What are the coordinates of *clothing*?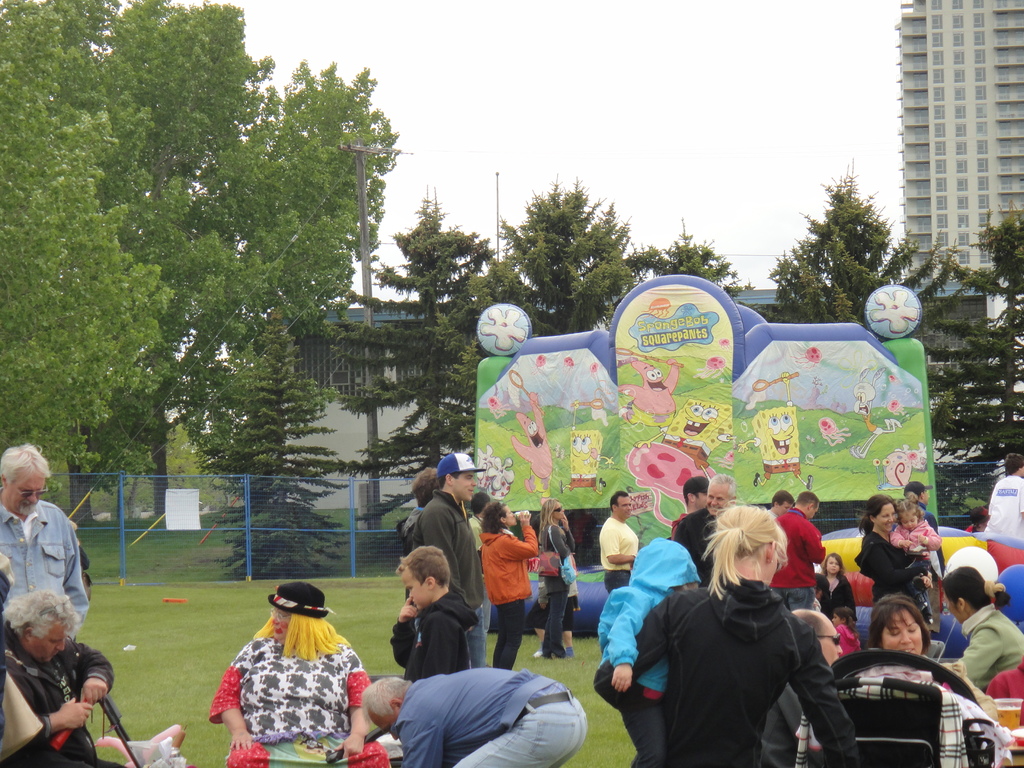
844, 523, 941, 622.
